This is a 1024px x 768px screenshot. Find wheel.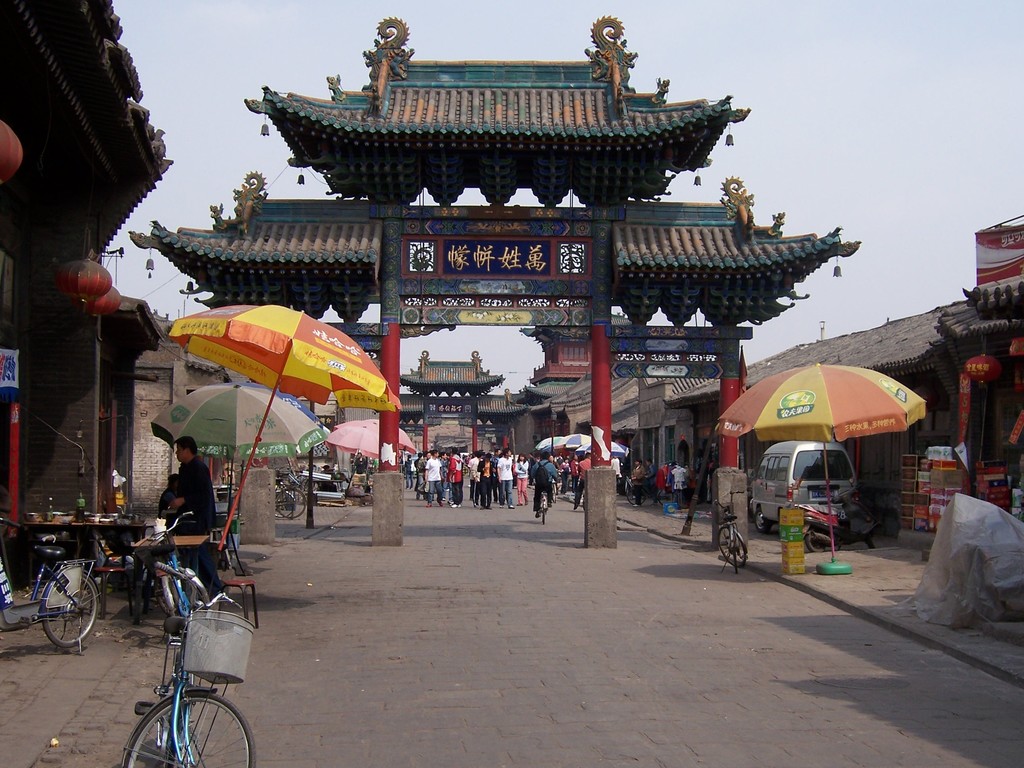
Bounding box: {"x1": 752, "y1": 505, "x2": 774, "y2": 534}.
